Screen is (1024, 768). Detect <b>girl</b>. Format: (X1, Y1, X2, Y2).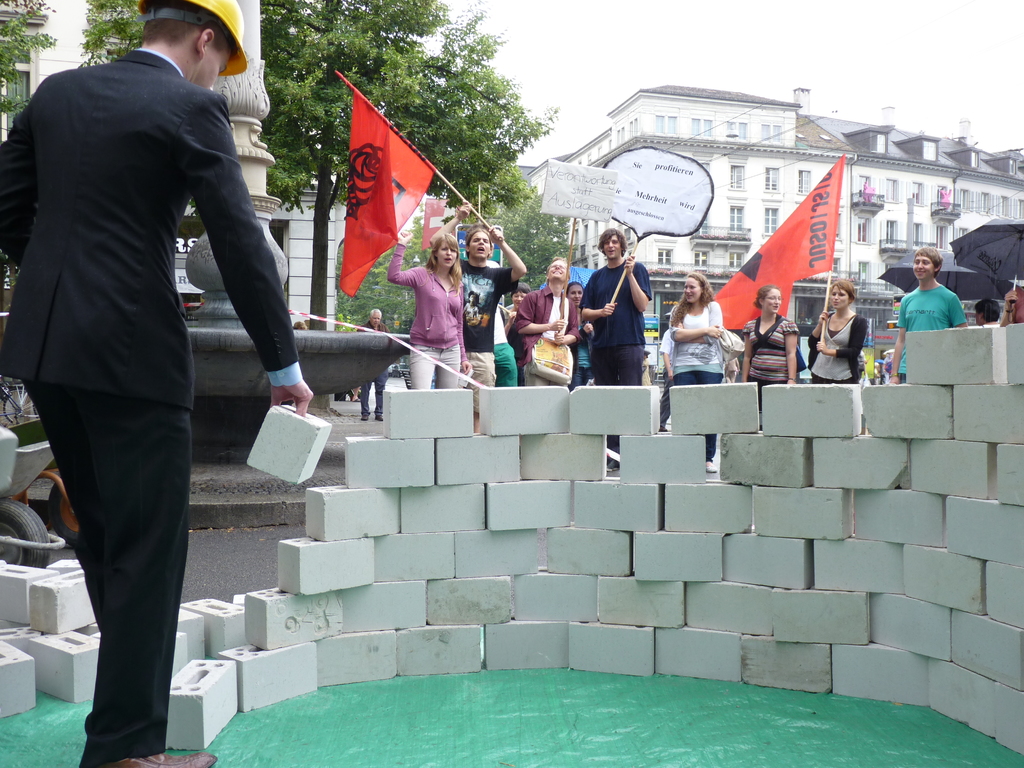
(808, 280, 871, 383).
